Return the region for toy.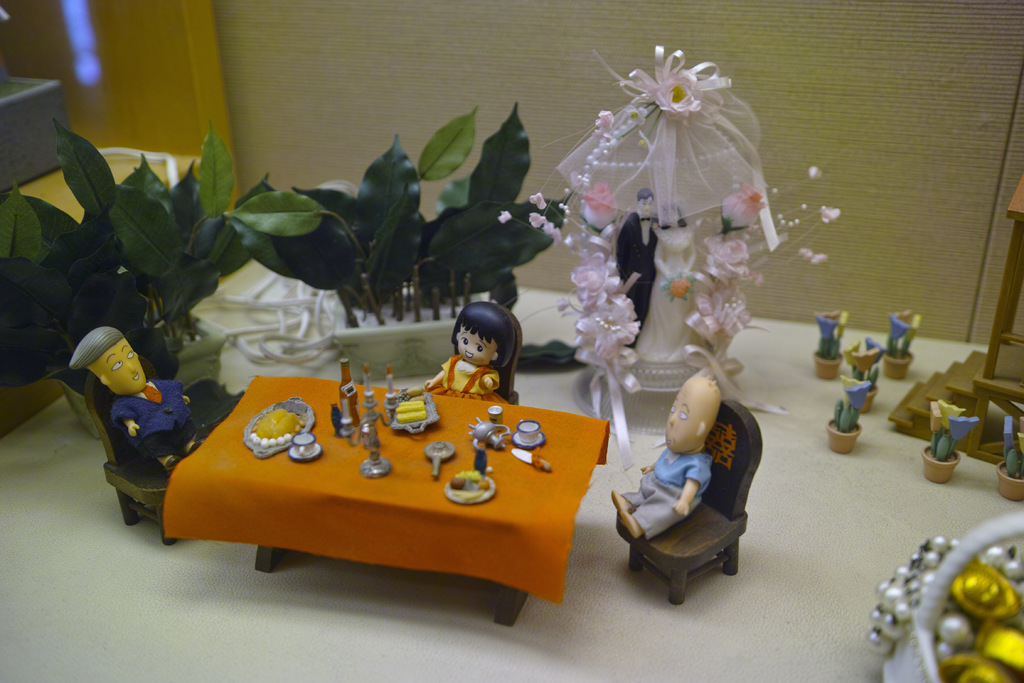
box=[424, 444, 452, 474].
